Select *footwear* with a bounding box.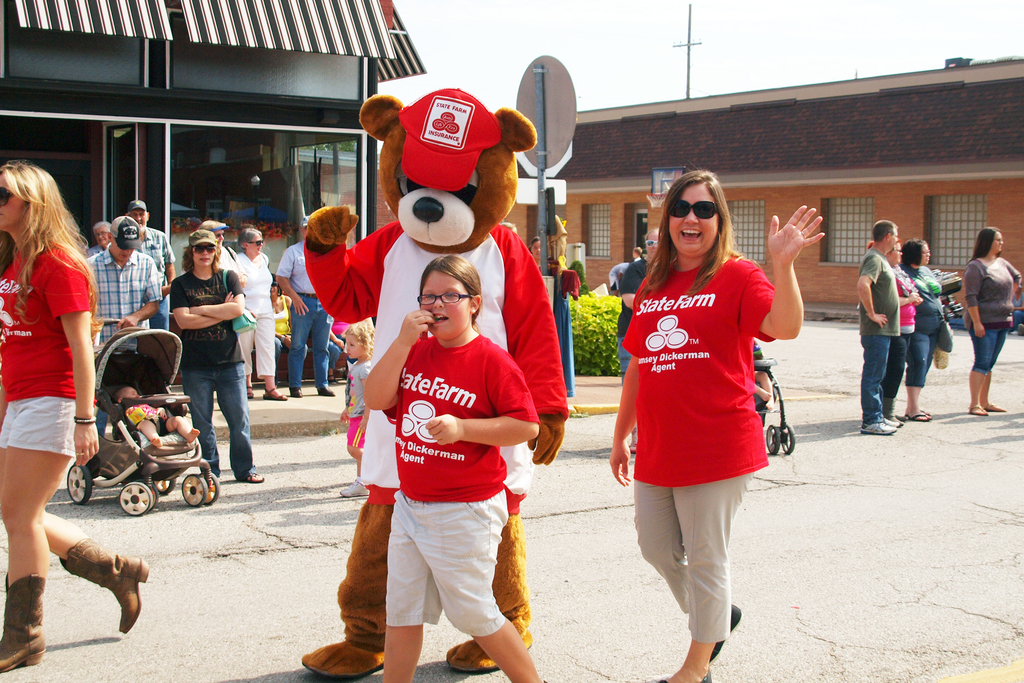
rect(313, 383, 330, 397).
